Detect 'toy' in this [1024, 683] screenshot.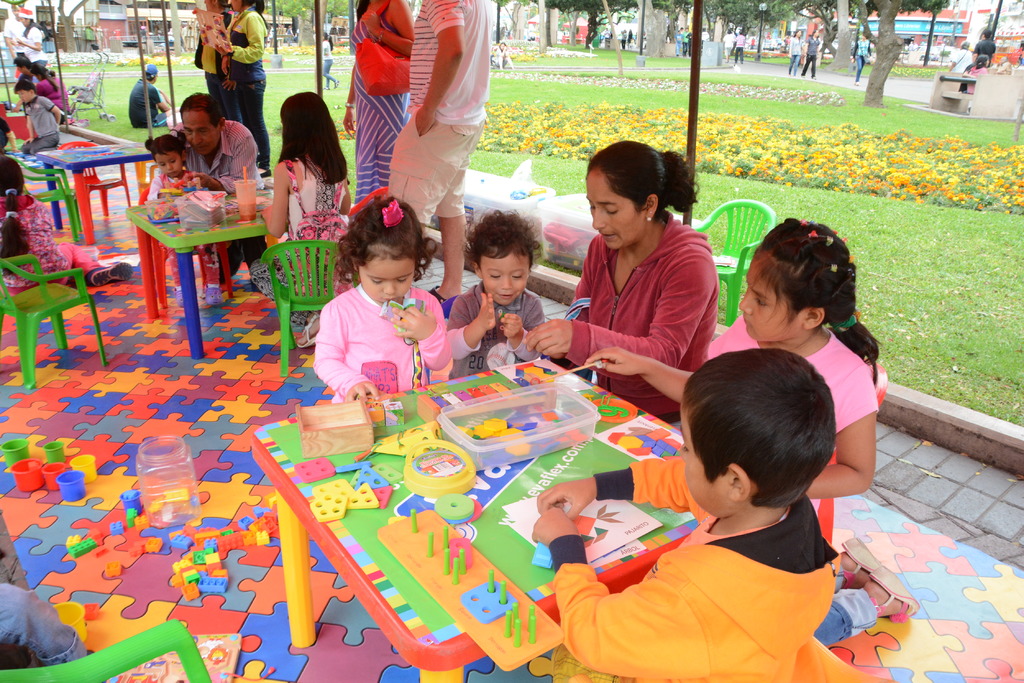
Detection: select_region(371, 421, 442, 457).
